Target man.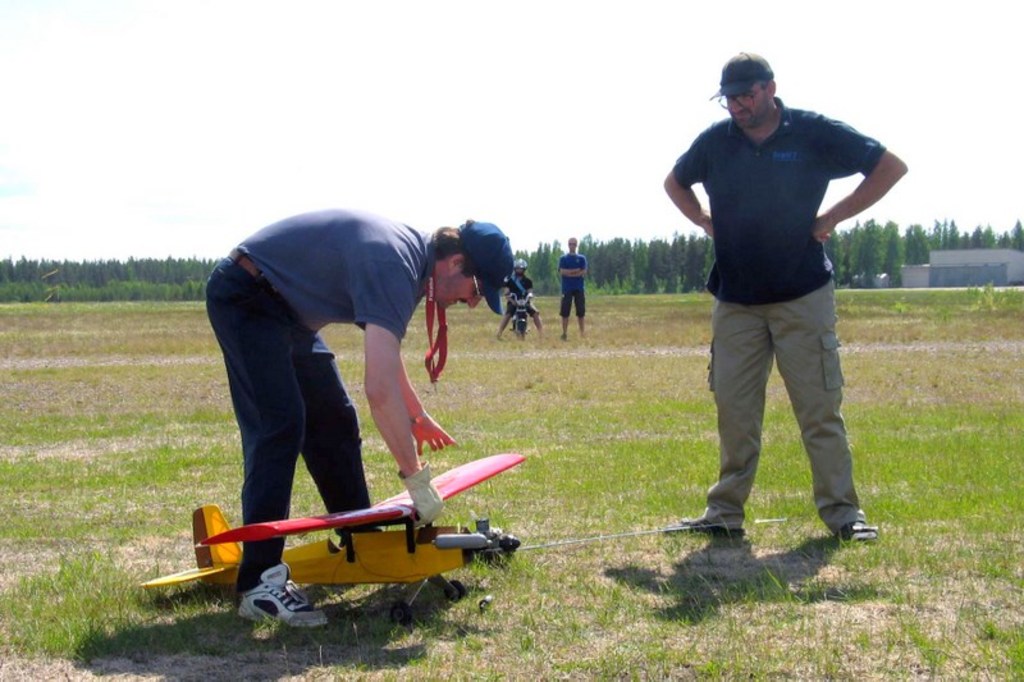
Target region: box(557, 233, 589, 338).
